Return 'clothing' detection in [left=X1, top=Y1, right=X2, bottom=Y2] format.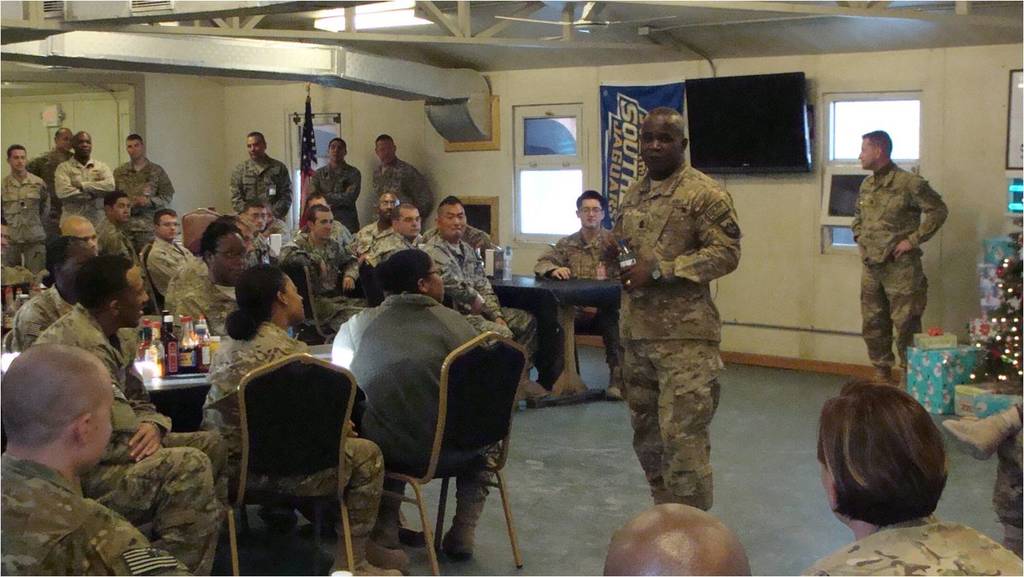
[left=535, top=225, right=614, bottom=279].
